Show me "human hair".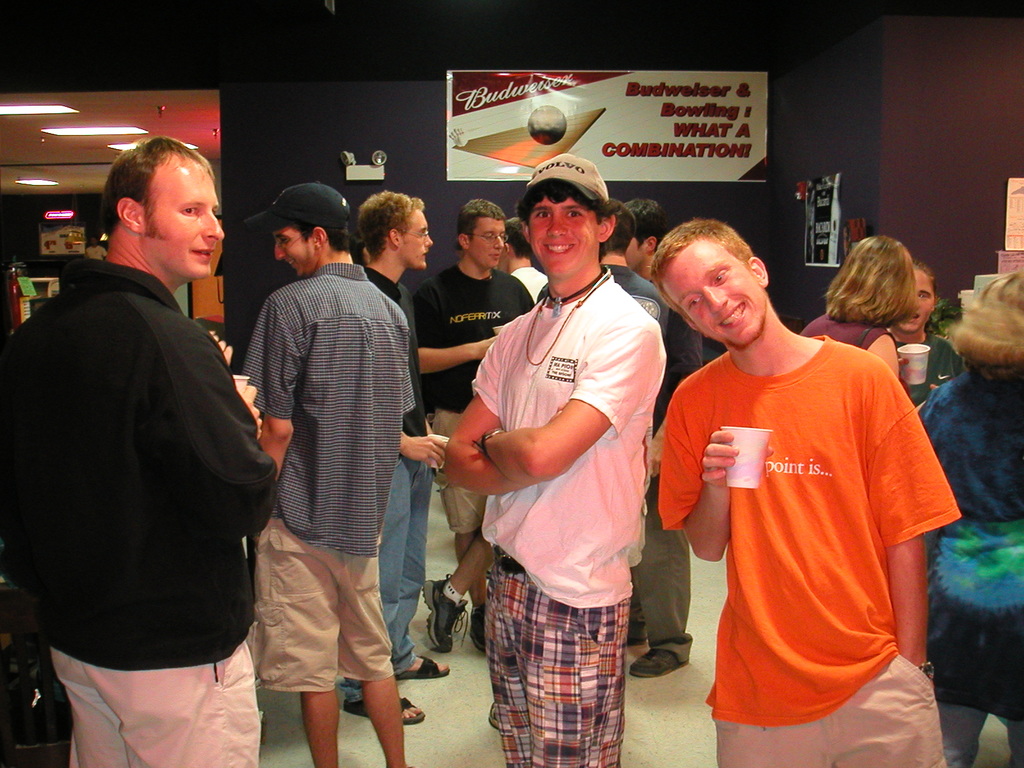
"human hair" is here: locate(99, 136, 213, 236).
